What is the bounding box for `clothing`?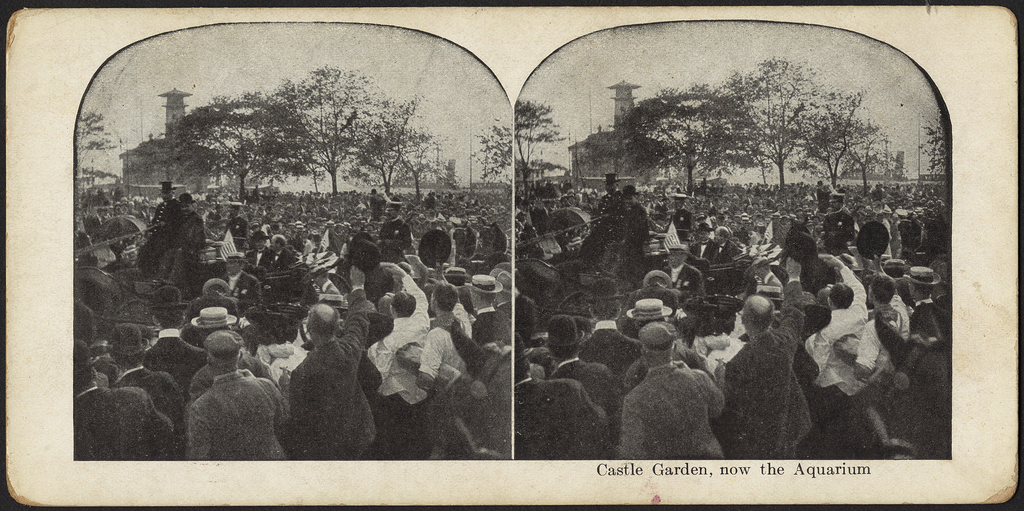
crop(512, 375, 616, 465).
